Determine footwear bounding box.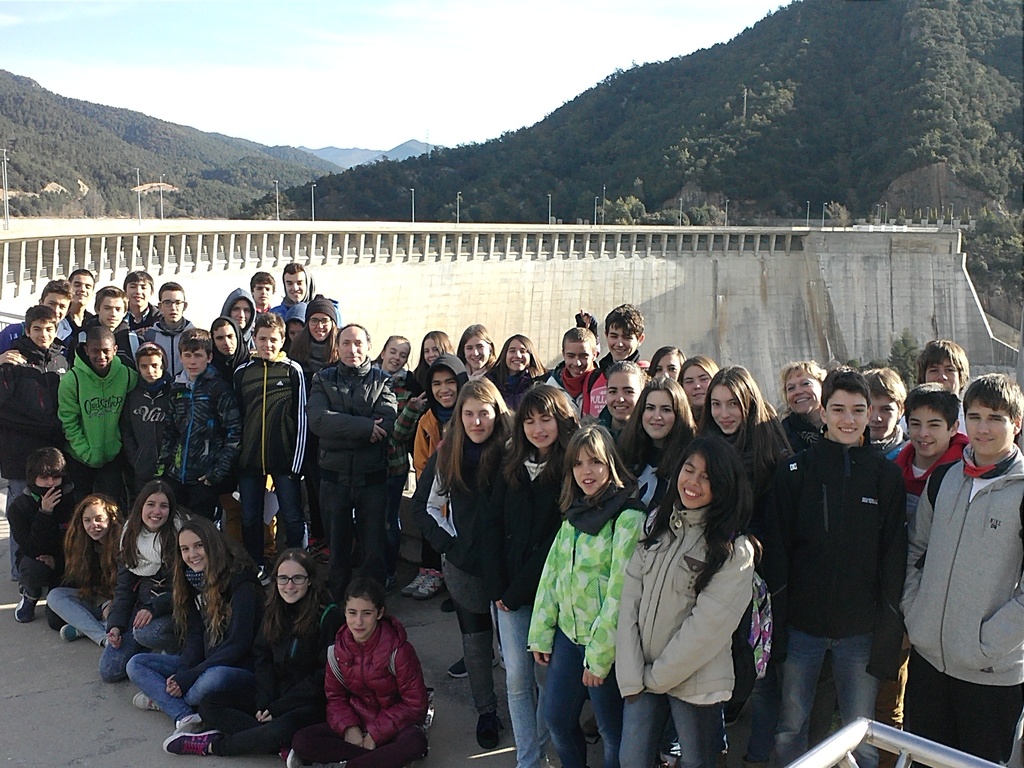
Determined: Rect(14, 594, 43, 624).
